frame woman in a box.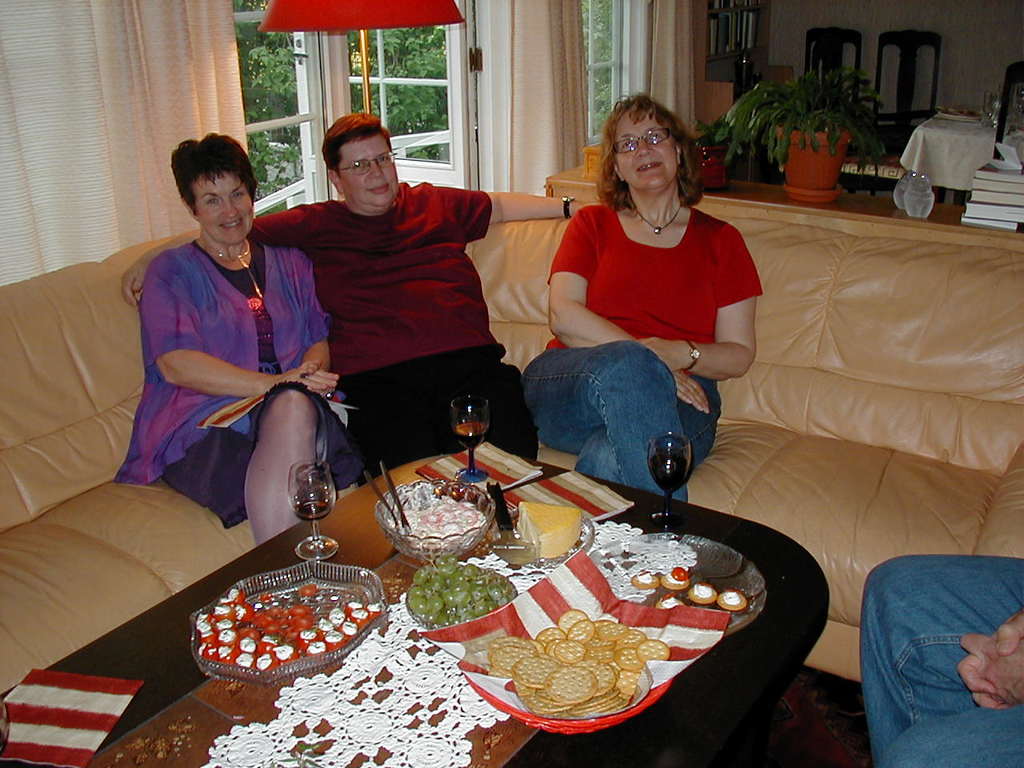
left=512, top=82, right=776, bottom=518.
